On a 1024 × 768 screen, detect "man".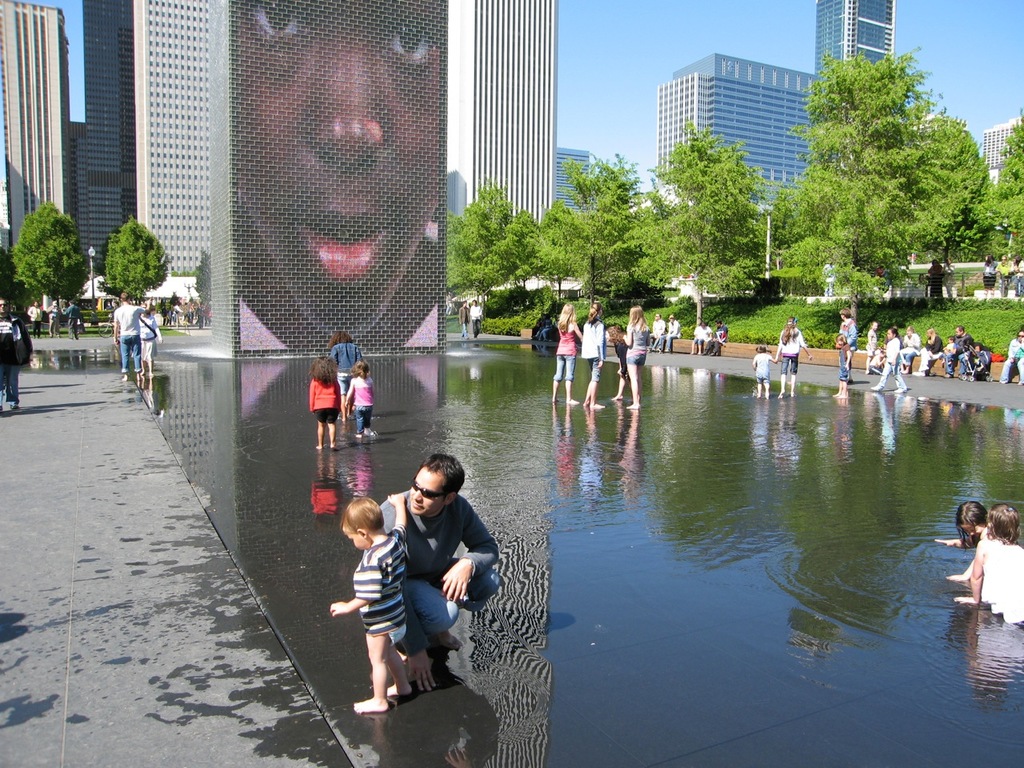
rect(62, 302, 79, 344).
